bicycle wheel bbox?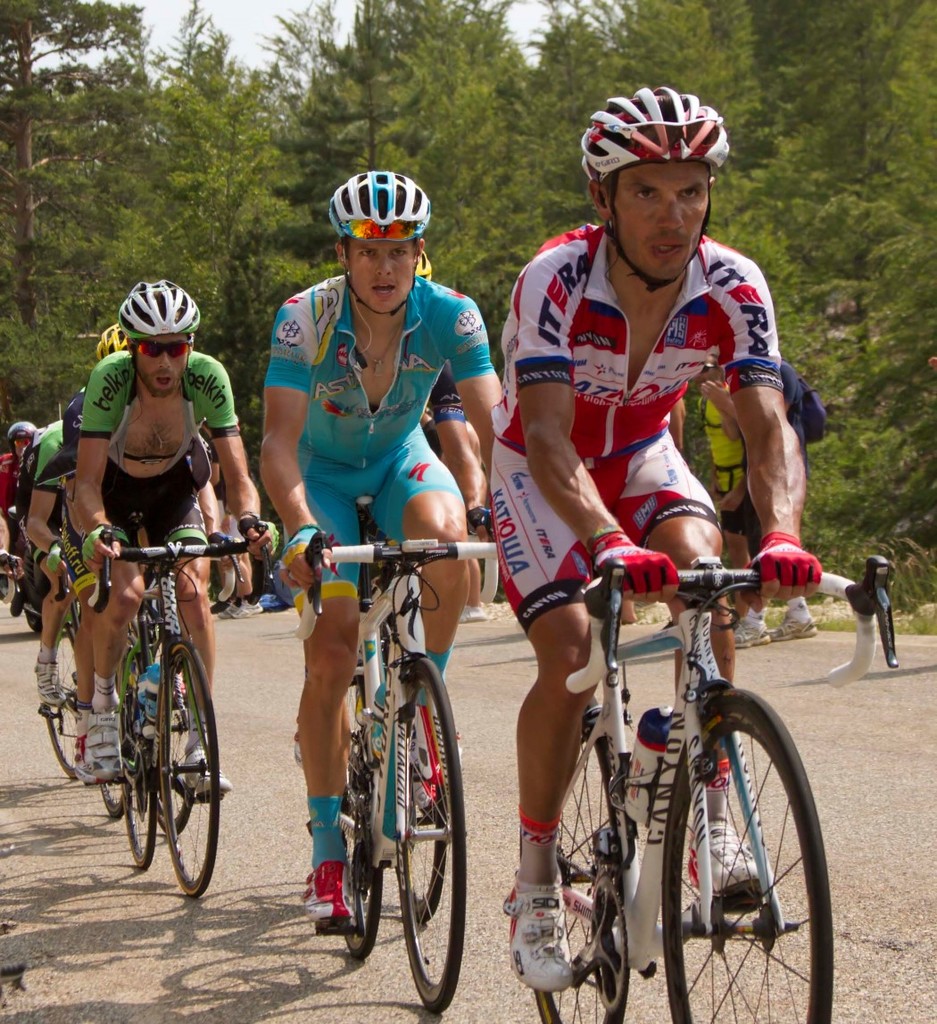
(95,635,139,813)
